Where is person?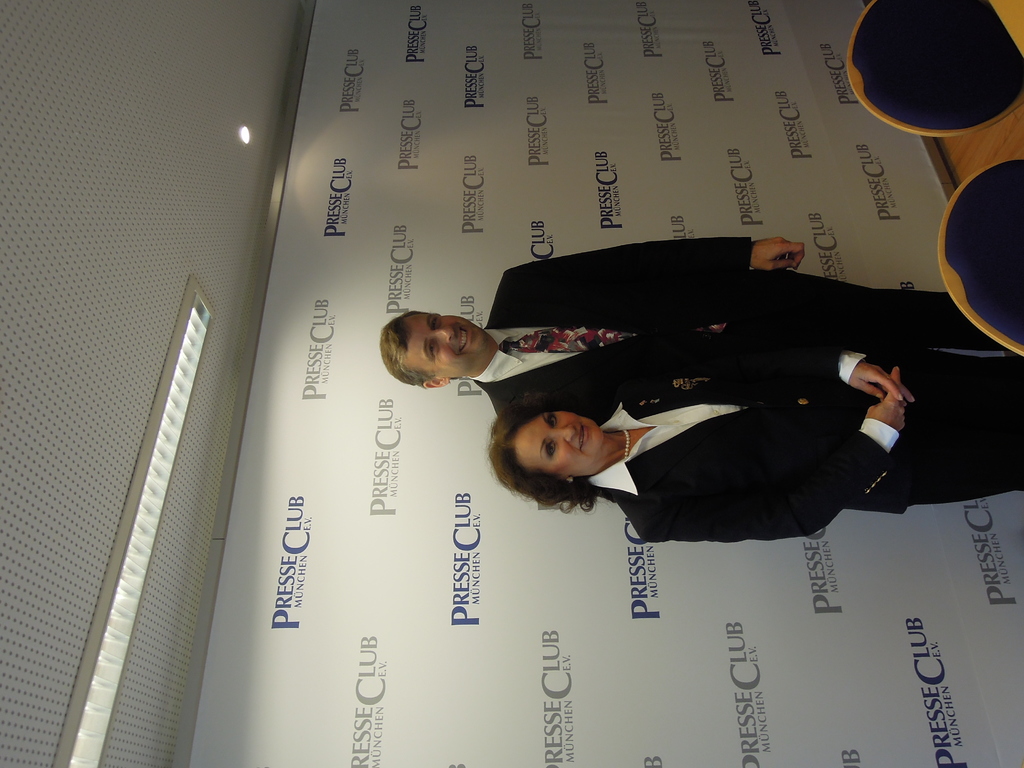
BBox(491, 330, 1023, 545).
